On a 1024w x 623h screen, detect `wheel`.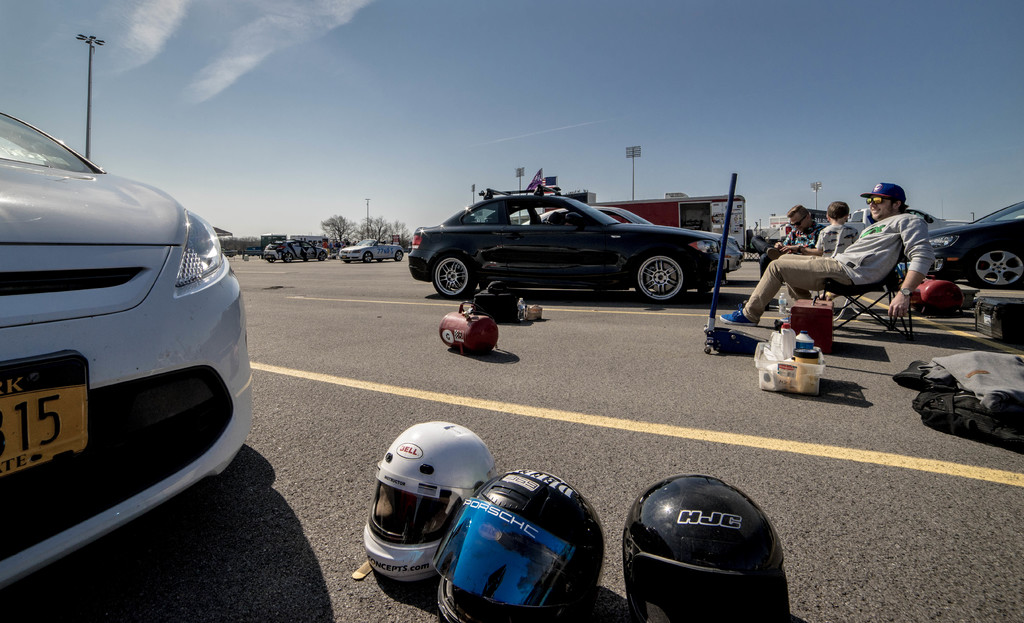
(x1=375, y1=255, x2=381, y2=260).
